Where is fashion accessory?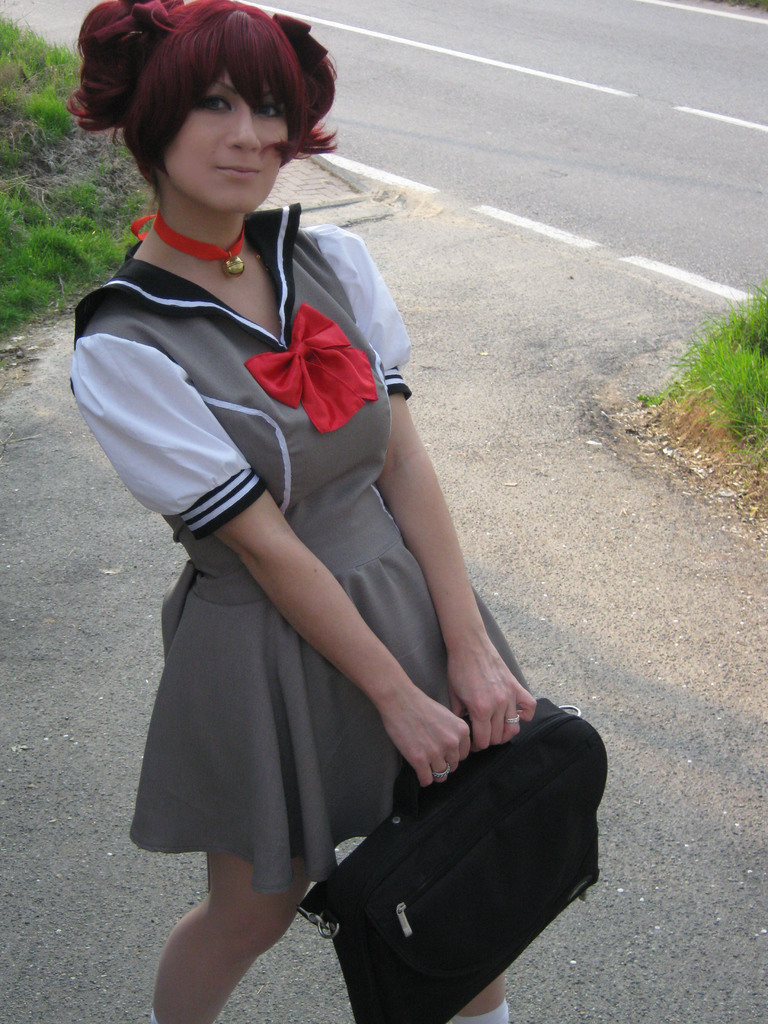
detection(269, 4, 328, 63).
